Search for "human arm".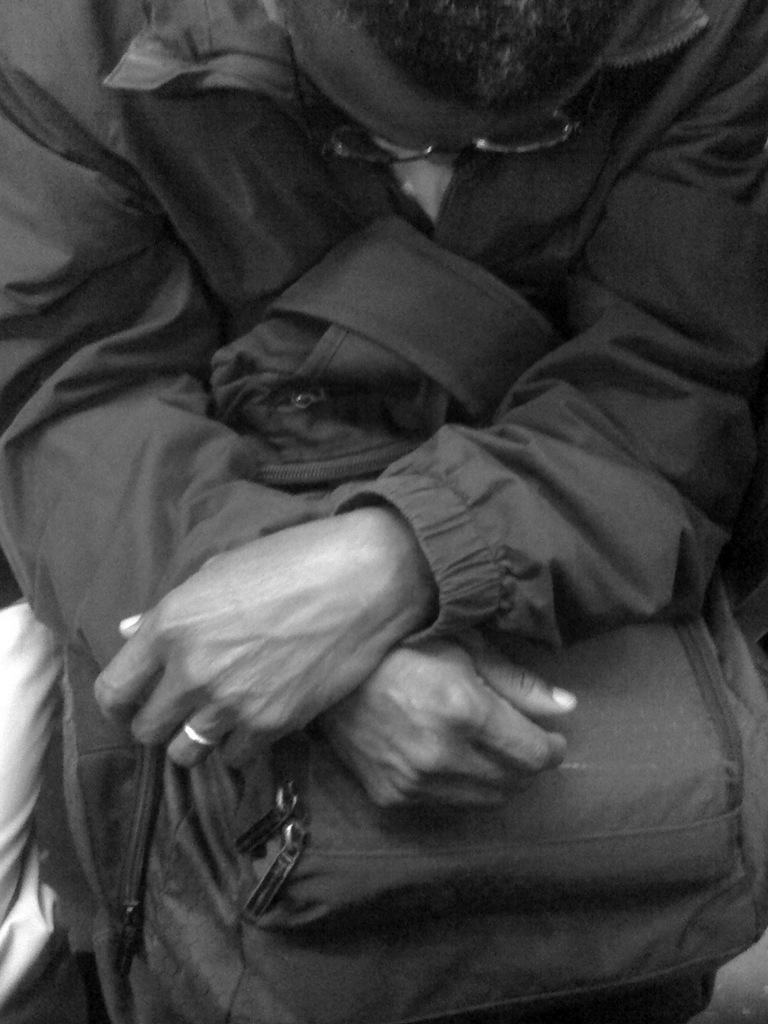
Found at pyautogui.locateOnScreen(0, 0, 567, 822).
